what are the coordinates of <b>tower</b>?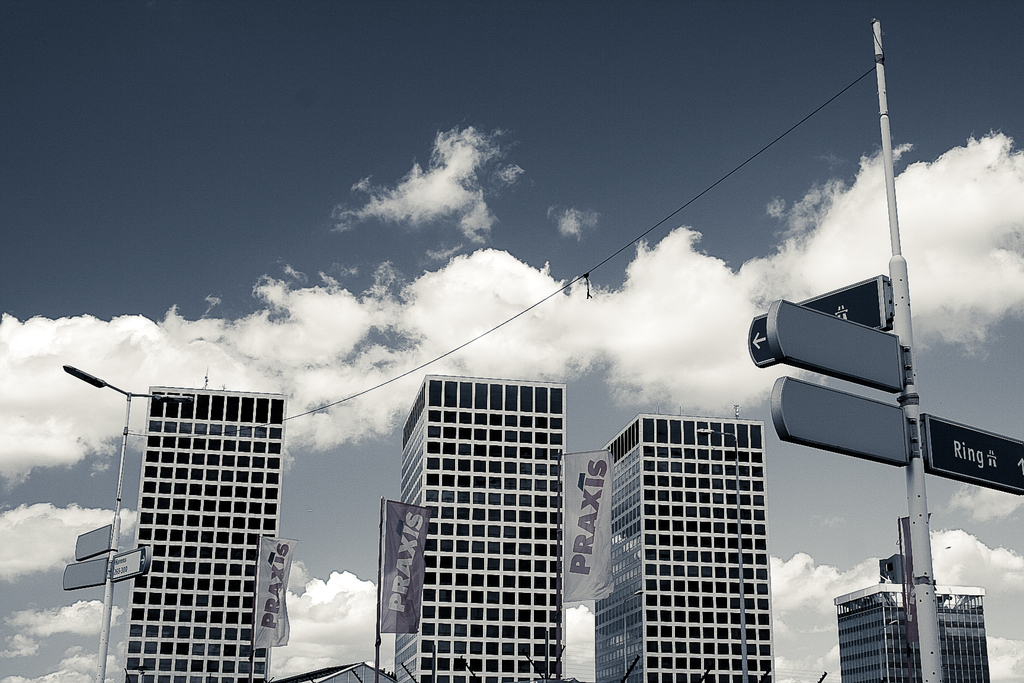
Rect(845, 583, 915, 682).
